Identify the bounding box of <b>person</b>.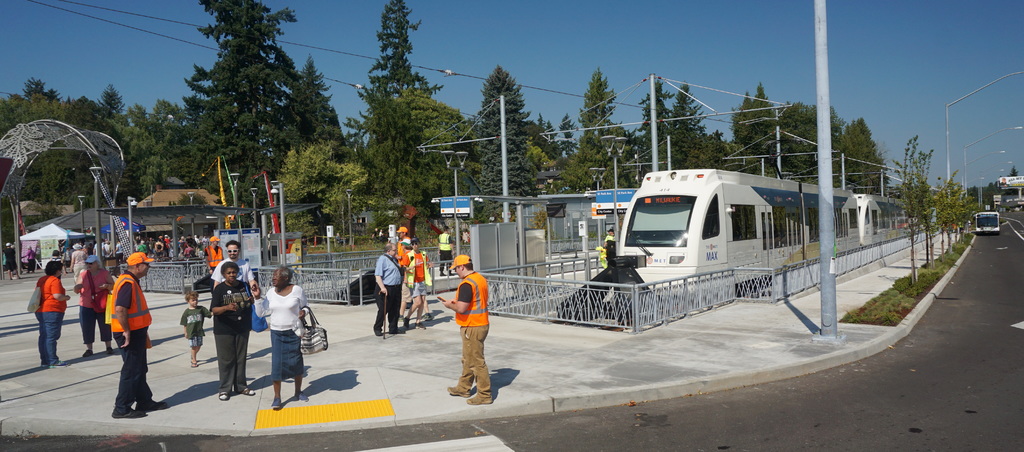
209 262 270 399.
